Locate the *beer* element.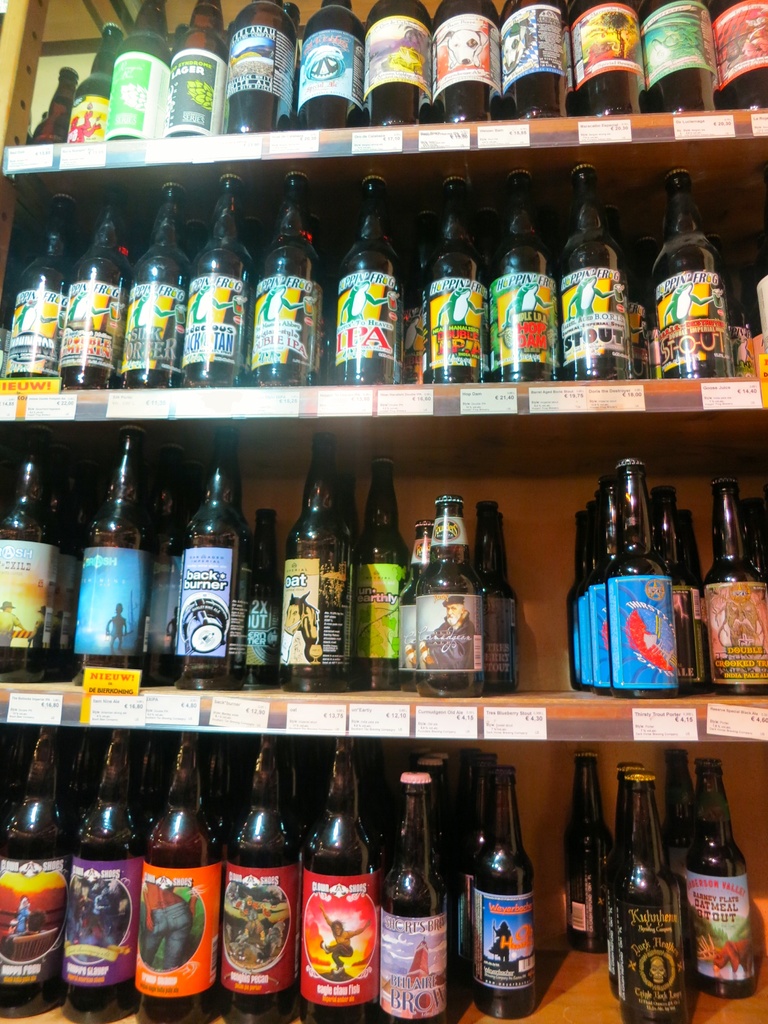
Element bbox: x1=132, y1=178, x2=189, y2=398.
